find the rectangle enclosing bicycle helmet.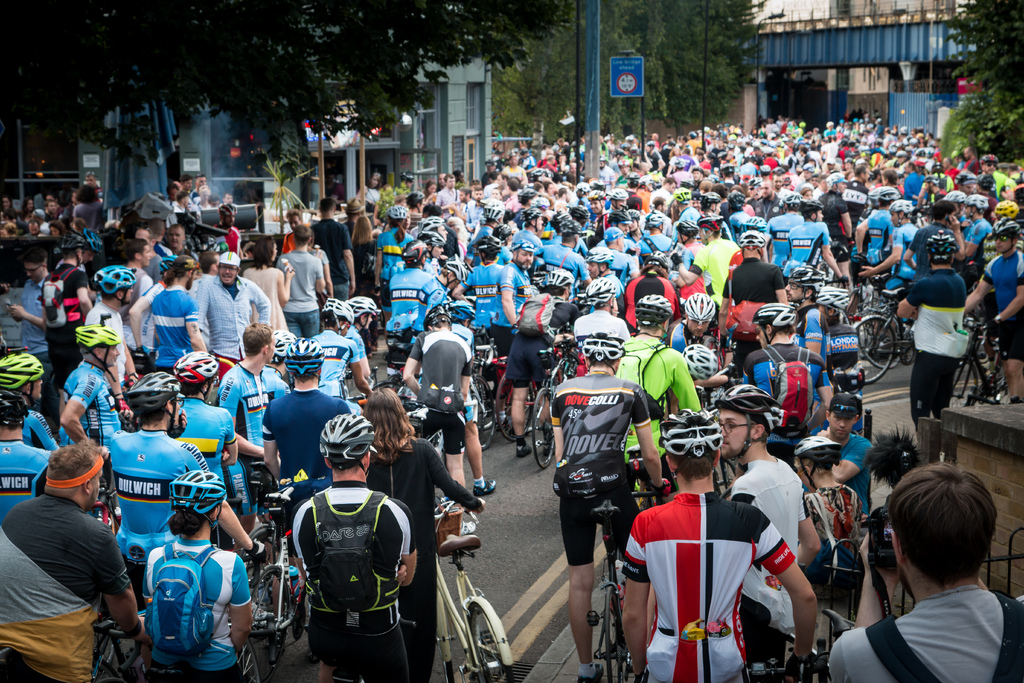
607,228,623,236.
